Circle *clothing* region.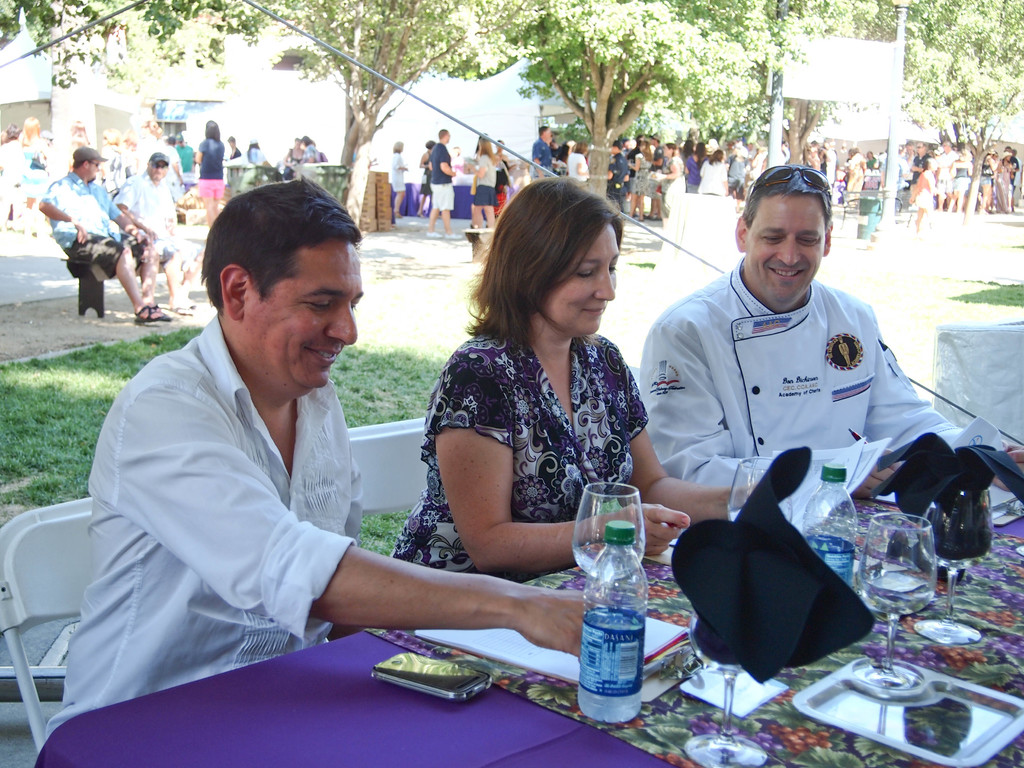
Region: 916 168 938 213.
